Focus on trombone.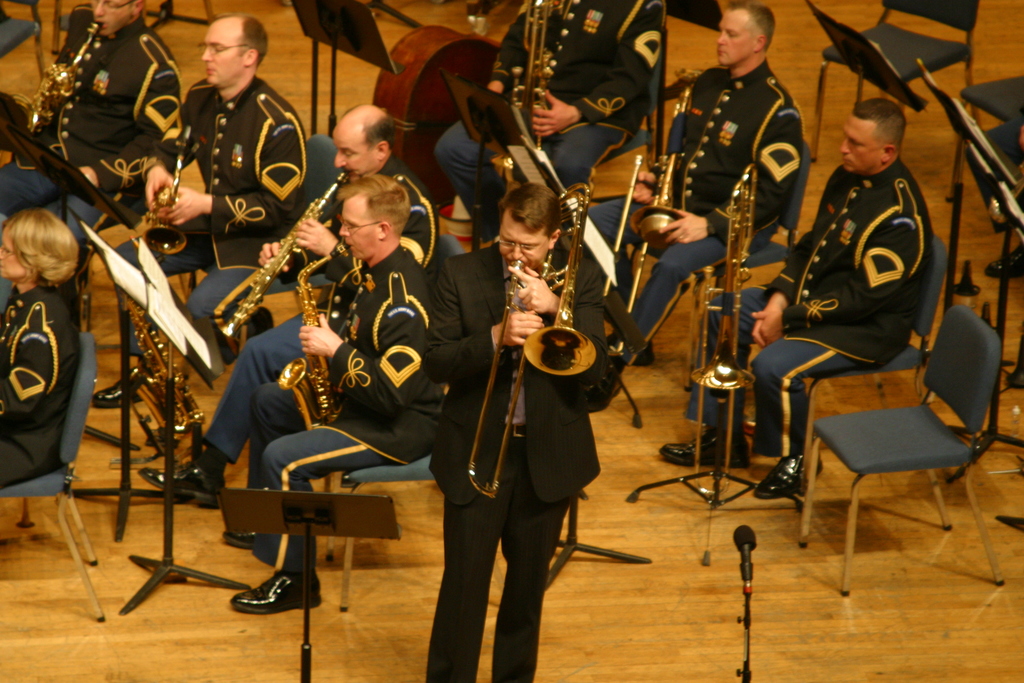
Focused at left=129, top=133, right=190, bottom=263.
